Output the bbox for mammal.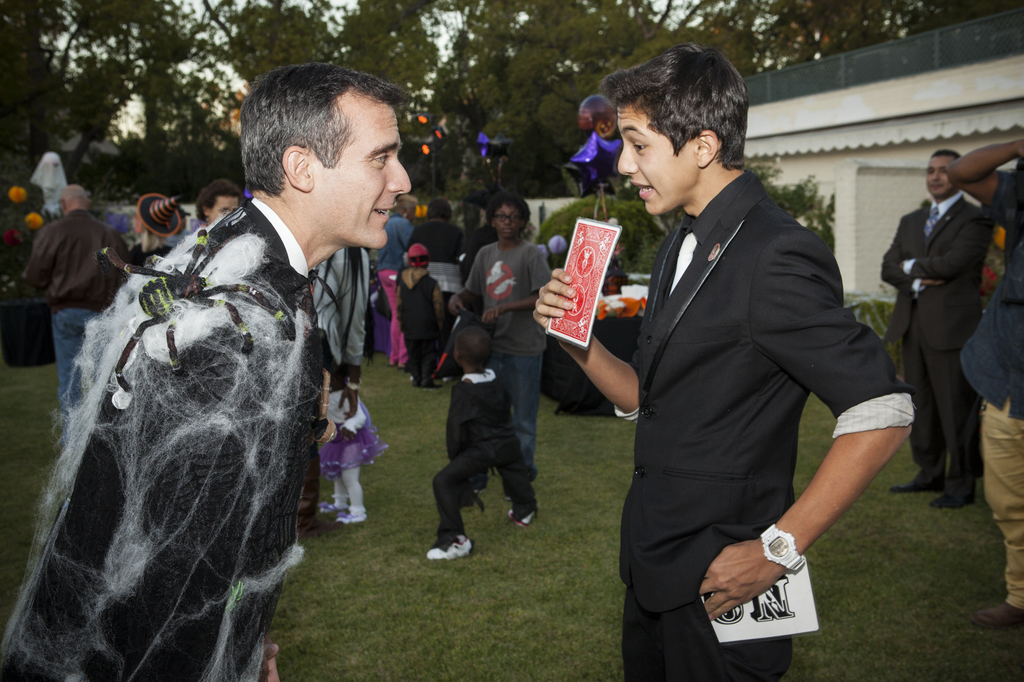
rect(877, 147, 1001, 511).
